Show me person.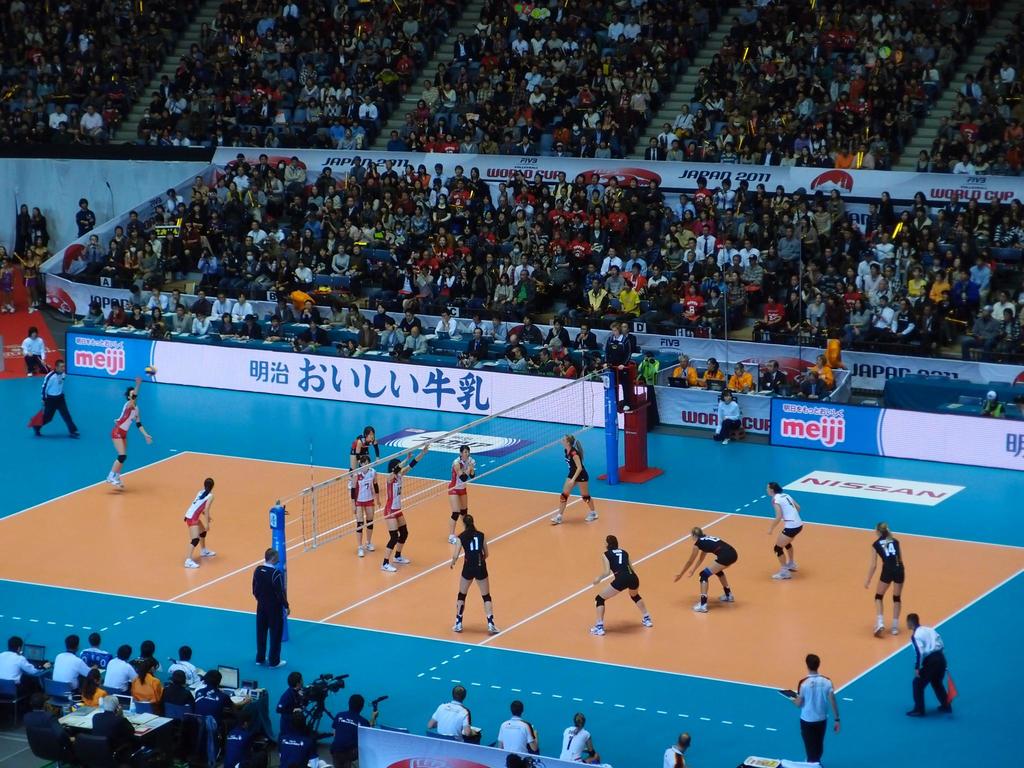
person is here: crop(376, 446, 422, 570).
